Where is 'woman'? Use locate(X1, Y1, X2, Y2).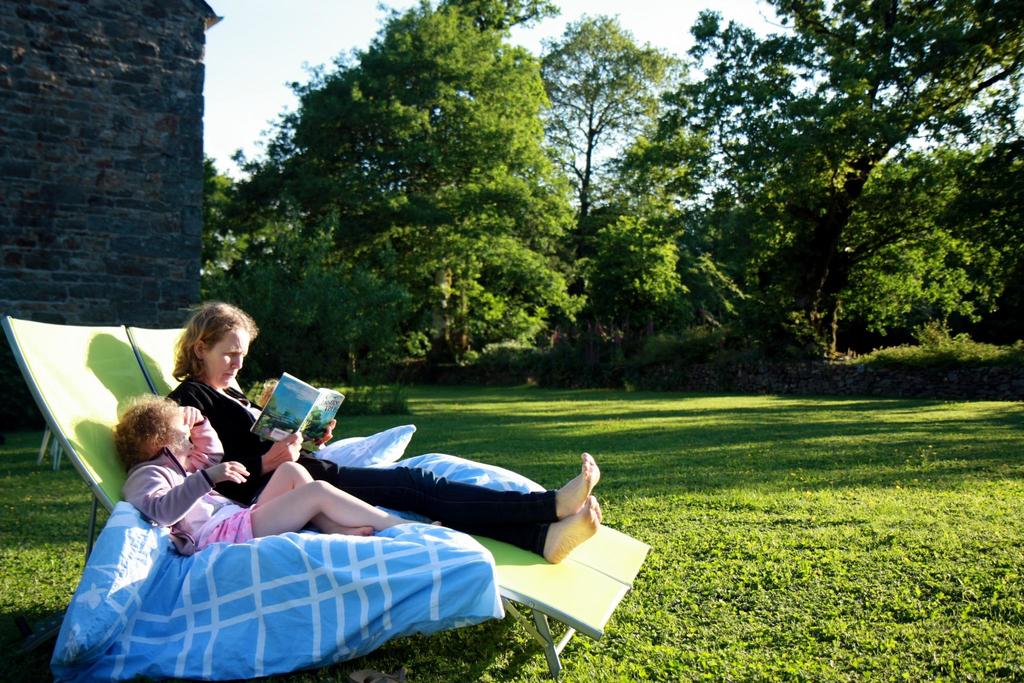
locate(166, 300, 602, 564).
